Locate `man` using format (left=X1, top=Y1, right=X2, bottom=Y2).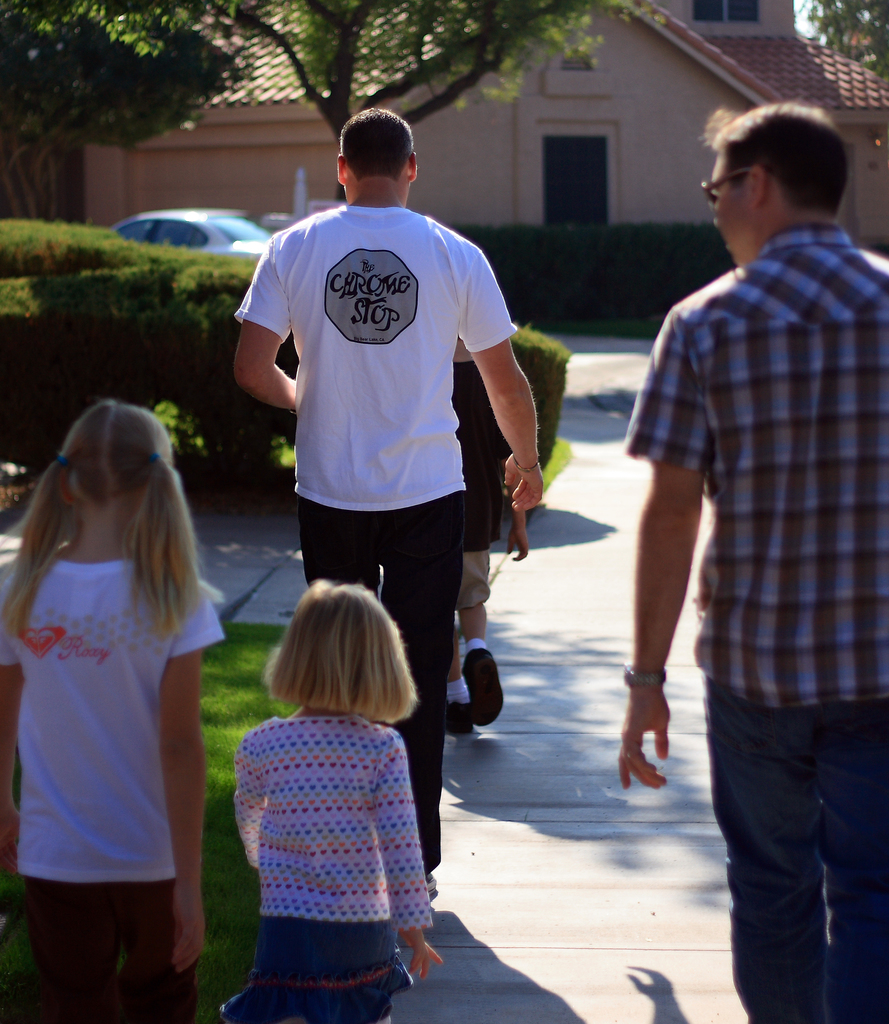
(left=234, top=108, right=545, bottom=896).
